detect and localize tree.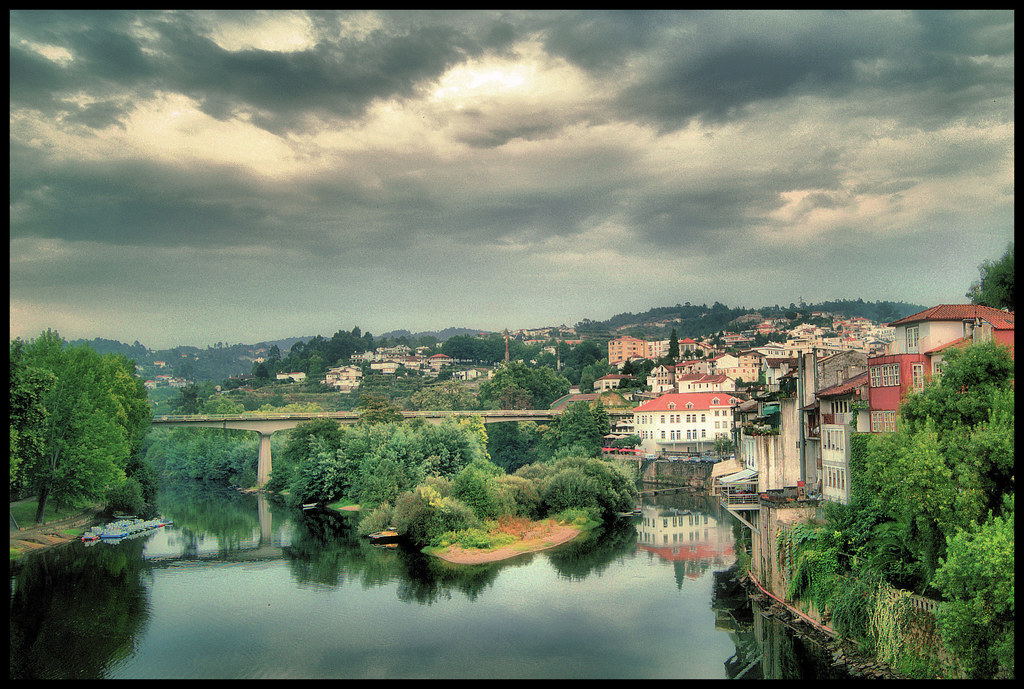
Localized at (755,331,786,342).
